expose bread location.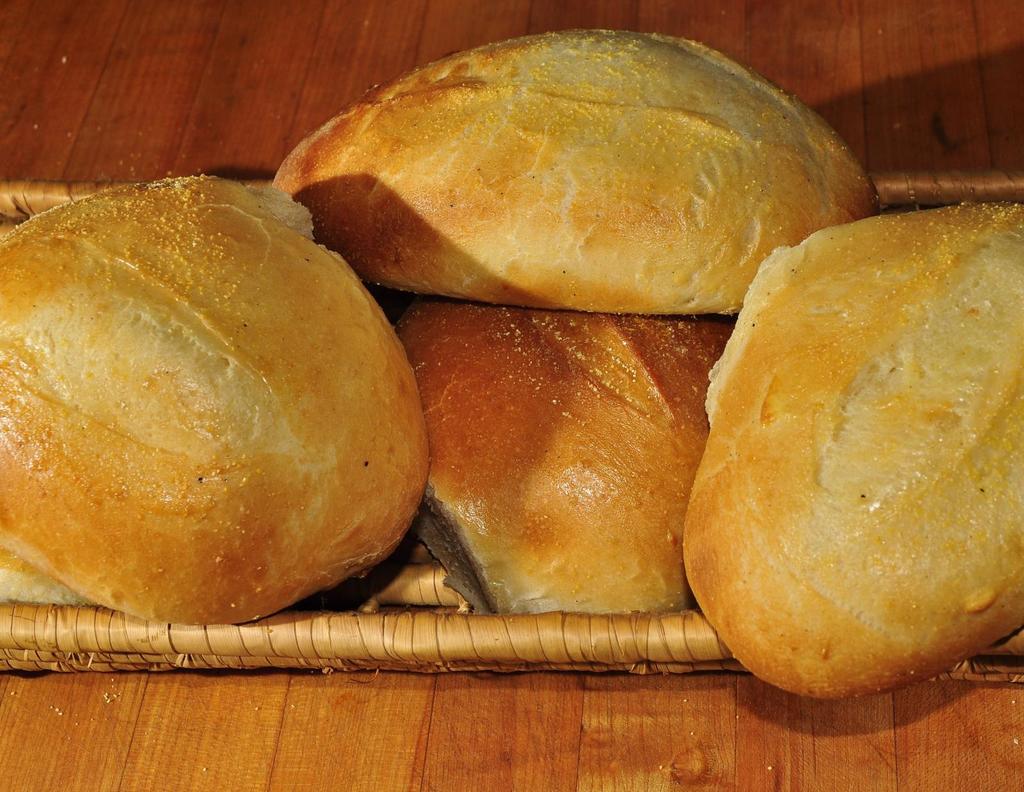
Exposed at 376:292:727:621.
